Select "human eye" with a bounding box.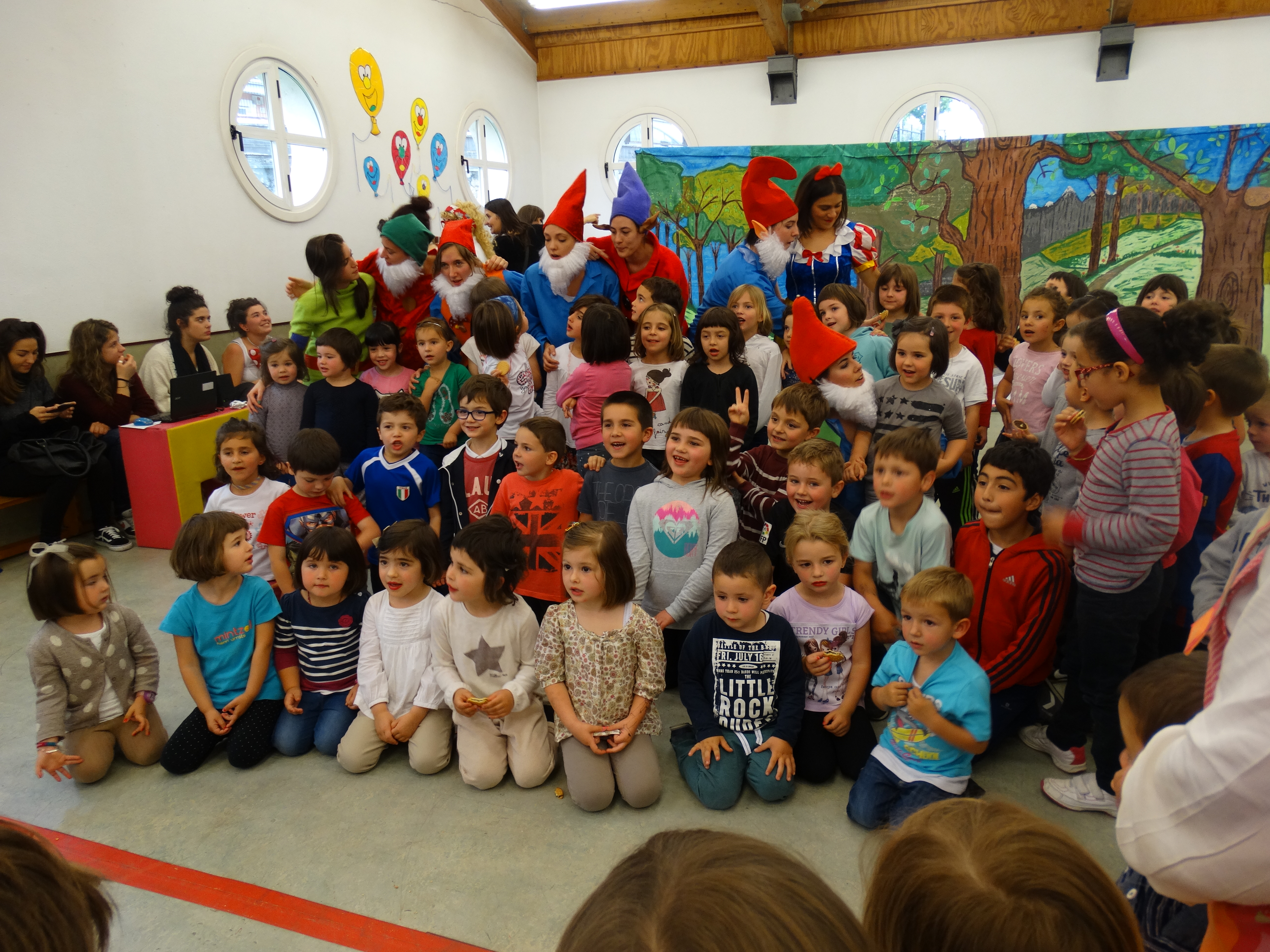
BBox(216, 69, 218, 72).
